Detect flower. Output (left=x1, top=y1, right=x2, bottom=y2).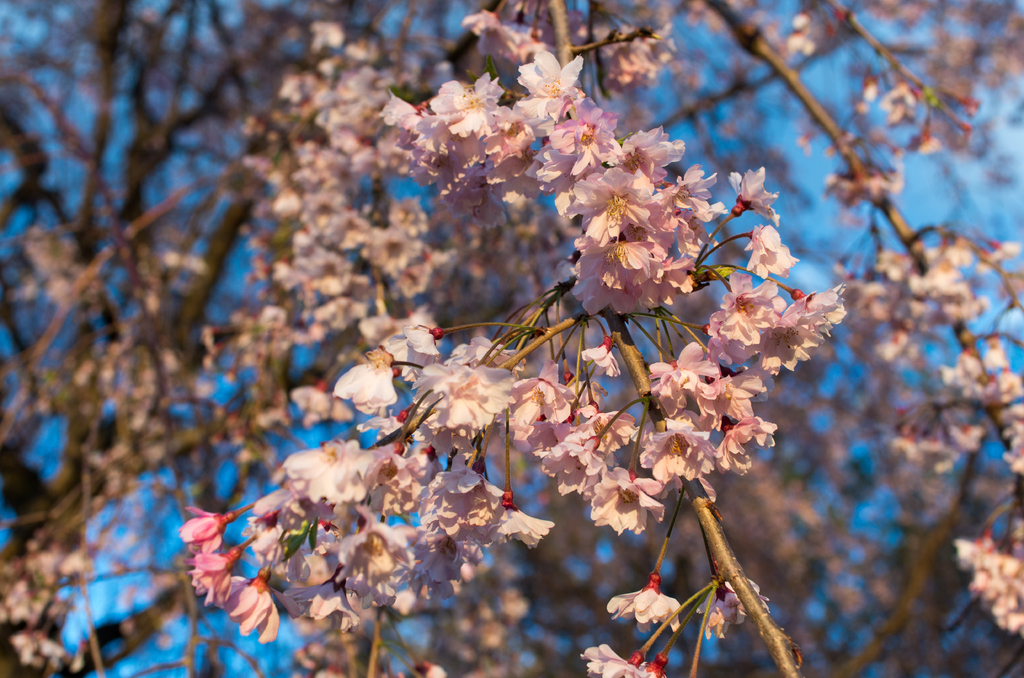
(left=327, top=350, right=401, bottom=426).
